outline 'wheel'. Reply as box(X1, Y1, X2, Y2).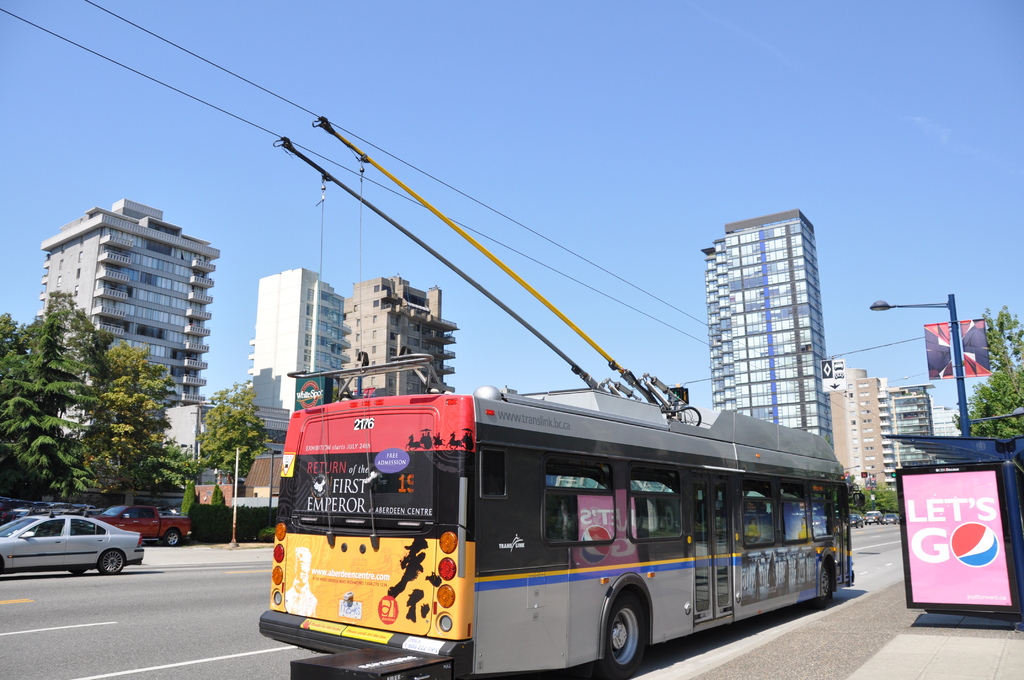
box(164, 531, 180, 546).
